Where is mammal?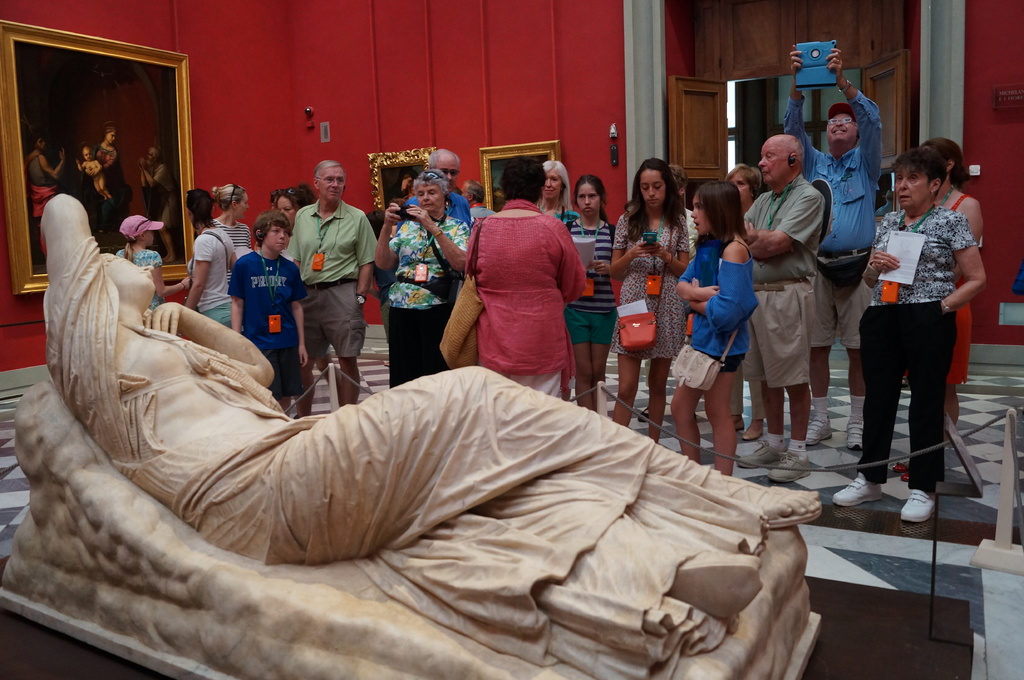
l=462, t=157, r=586, b=397.
